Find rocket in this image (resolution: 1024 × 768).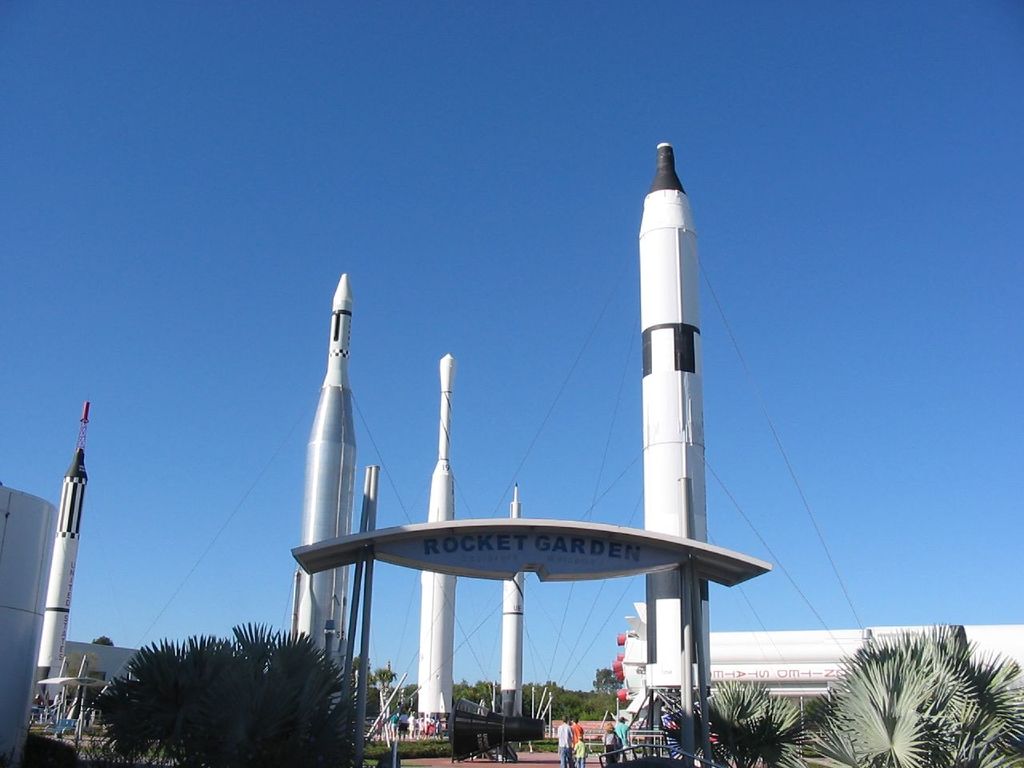
l=34, t=448, r=90, b=684.
